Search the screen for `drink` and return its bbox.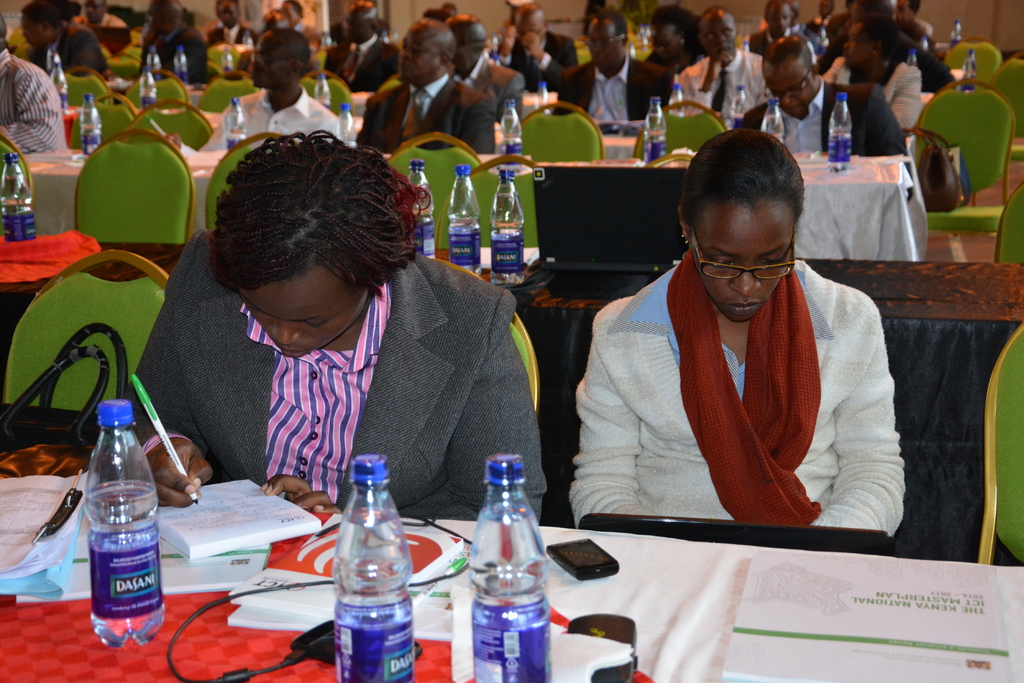
Found: left=644, top=96, right=669, bottom=163.
